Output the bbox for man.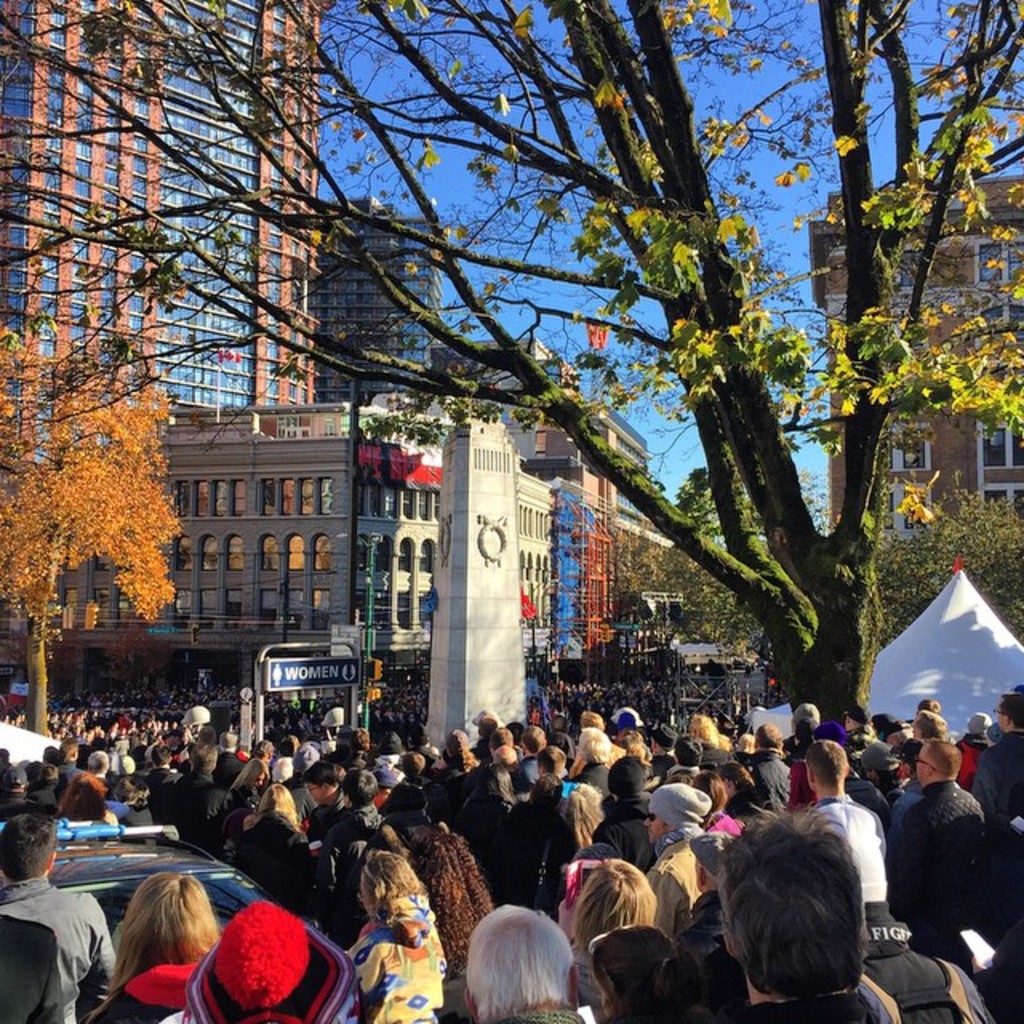
crop(0, 814, 120, 1022).
